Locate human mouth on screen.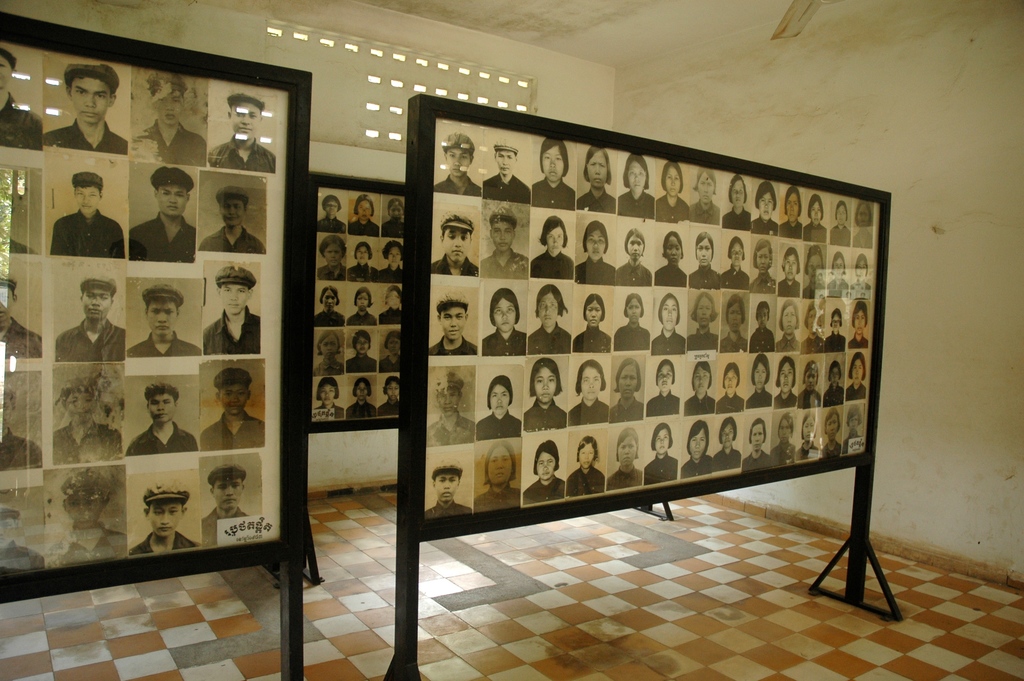
On screen at 668/256/677/263.
